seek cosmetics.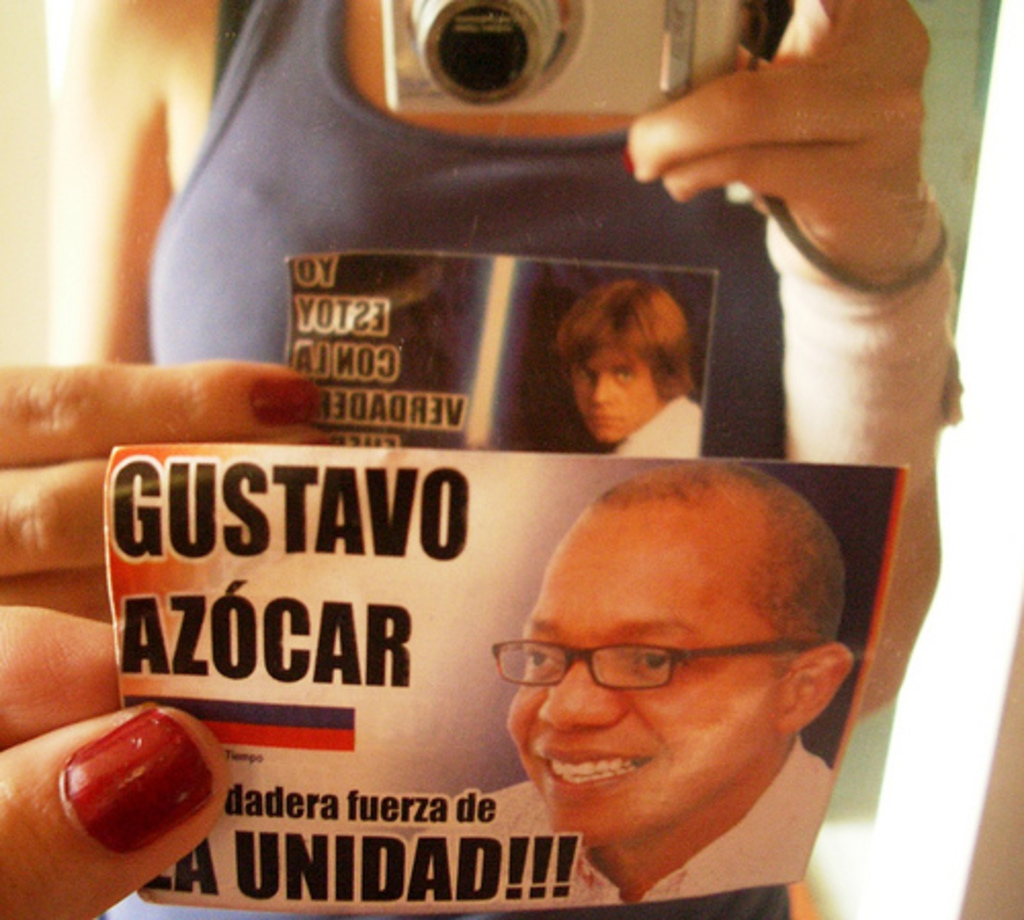
rect(31, 693, 219, 879).
